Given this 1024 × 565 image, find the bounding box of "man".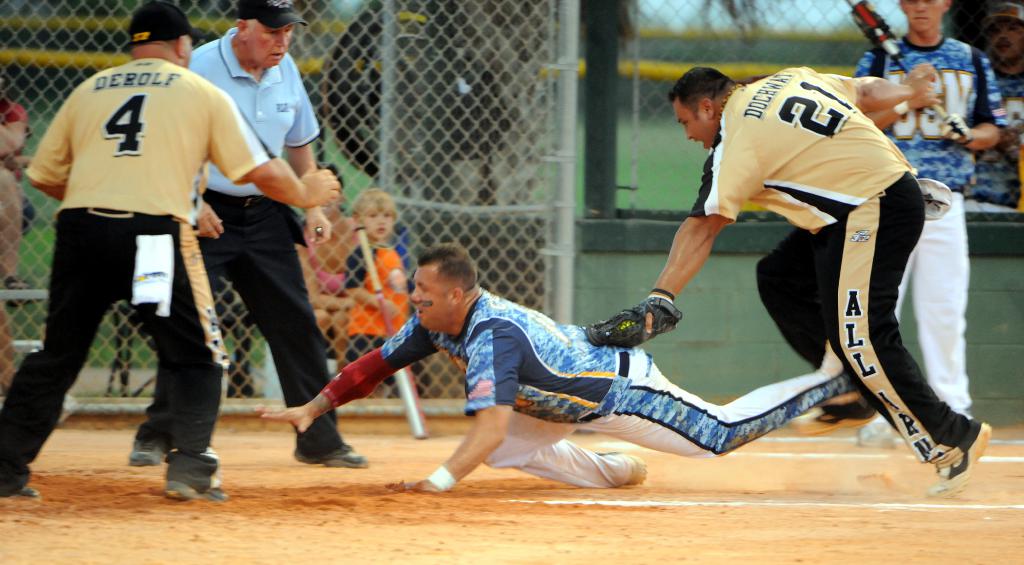
x1=260, y1=242, x2=859, y2=500.
